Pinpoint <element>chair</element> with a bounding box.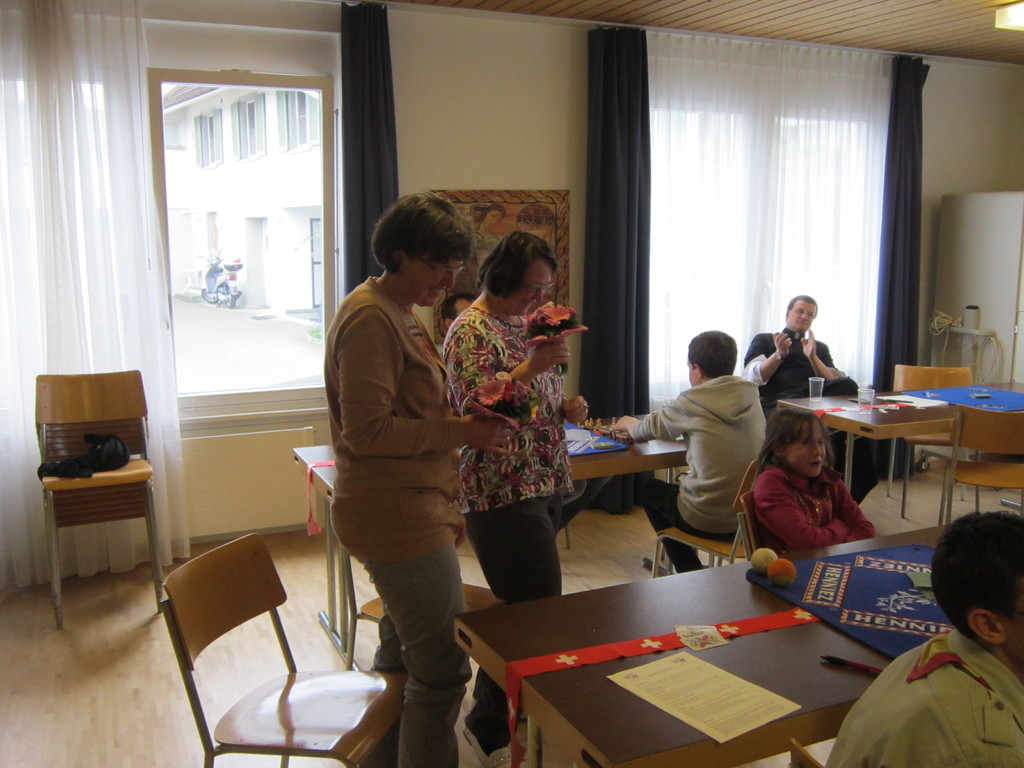
bbox(735, 483, 788, 568).
